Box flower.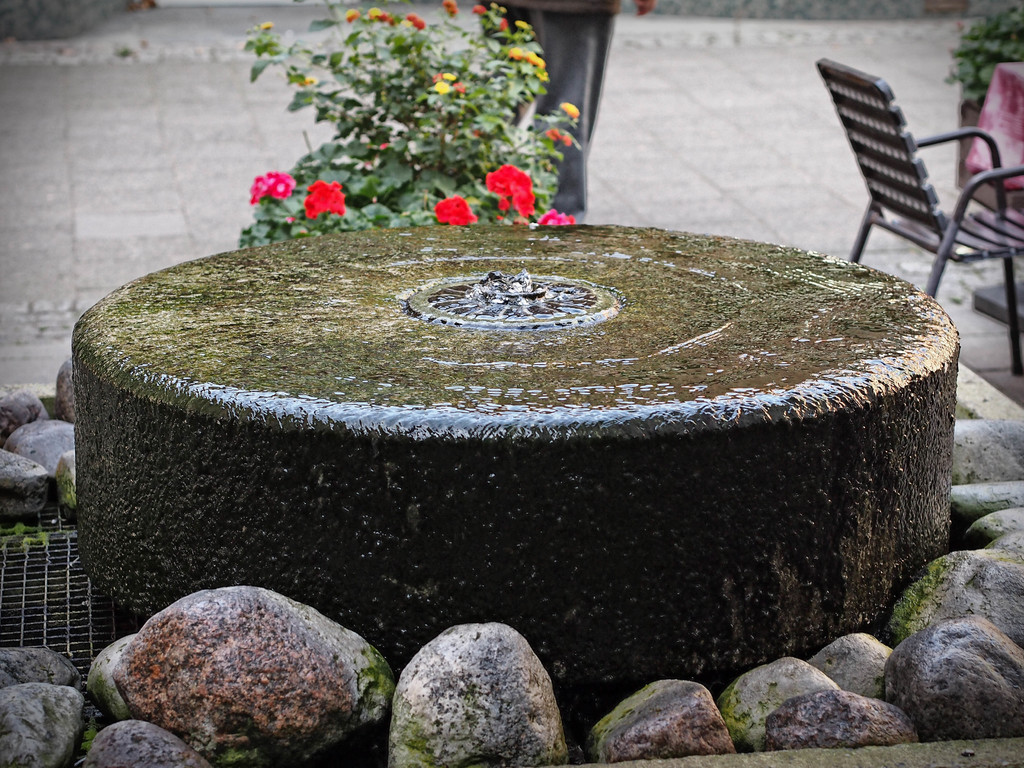
(248, 170, 297, 207).
